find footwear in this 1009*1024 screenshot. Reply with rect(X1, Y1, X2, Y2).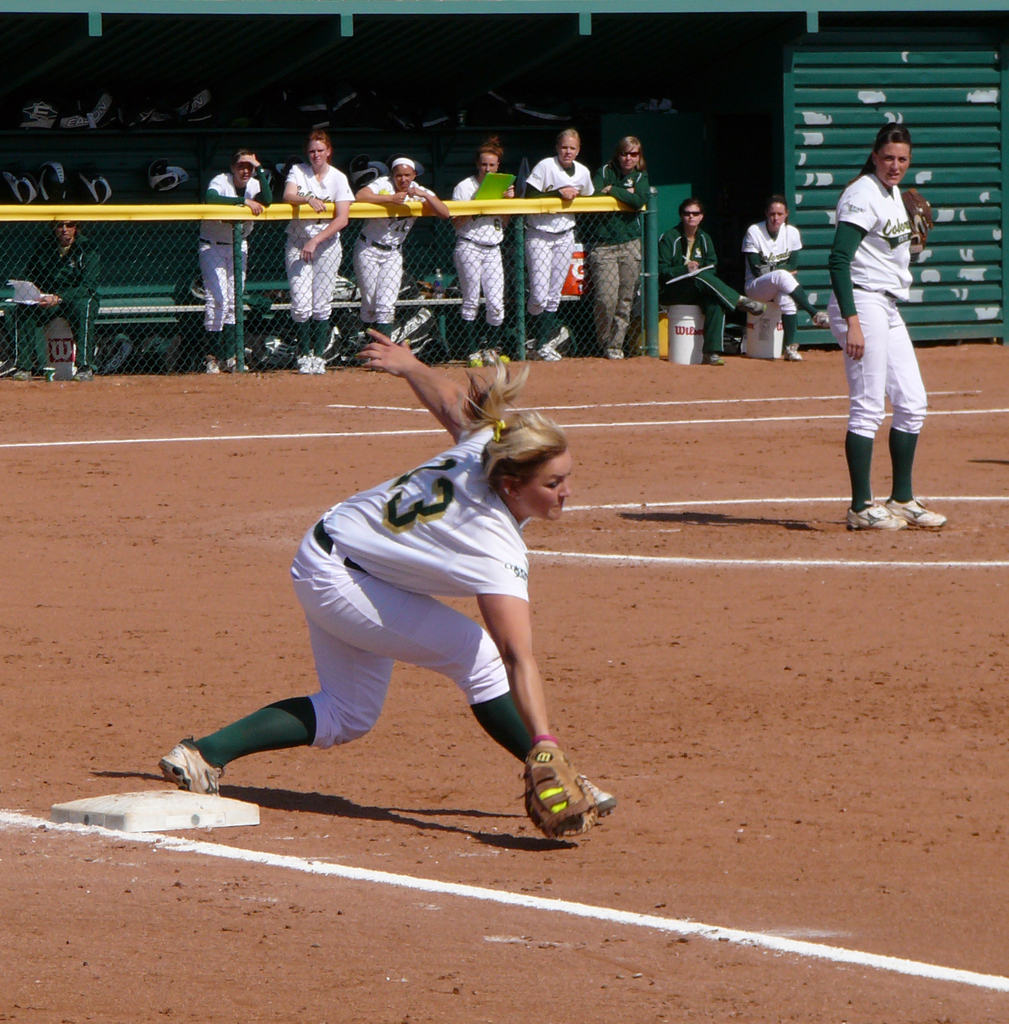
rect(313, 354, 329, 375).
